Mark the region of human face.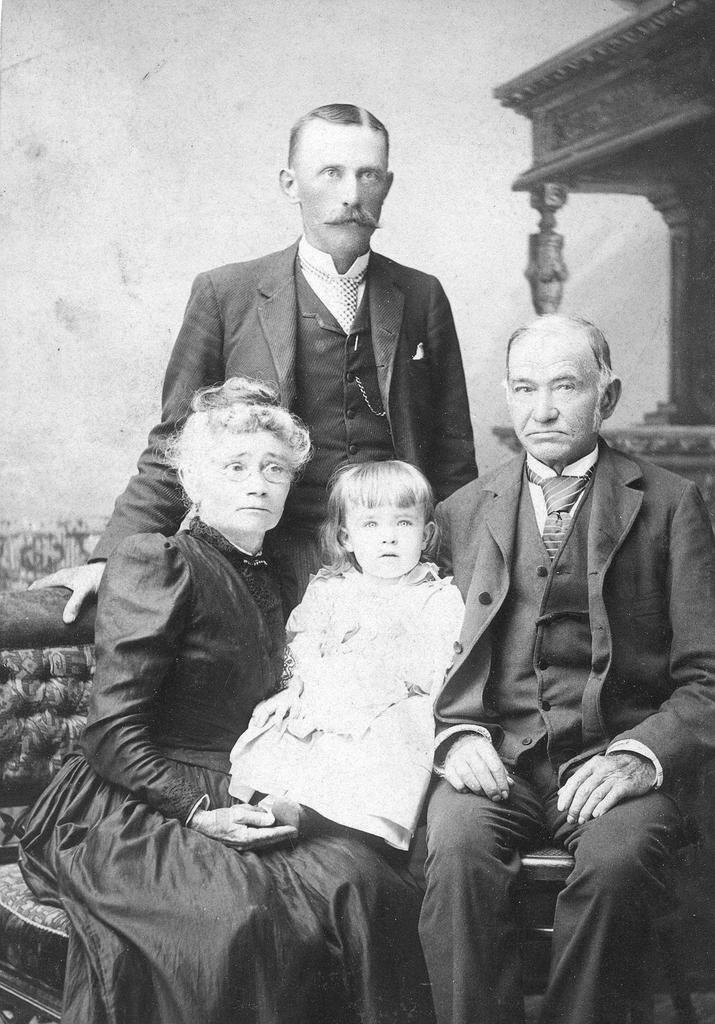
Region: x1=304 y1=122 x2=393 y2=262.
